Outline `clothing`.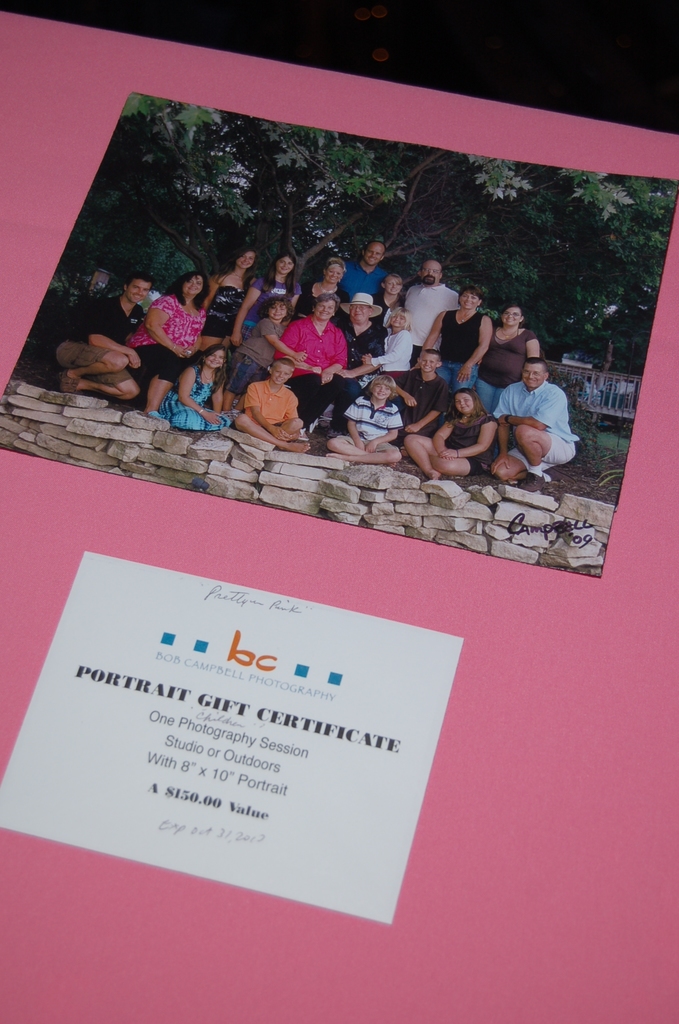
Outline: select_region(245, 268, 288, 324).
